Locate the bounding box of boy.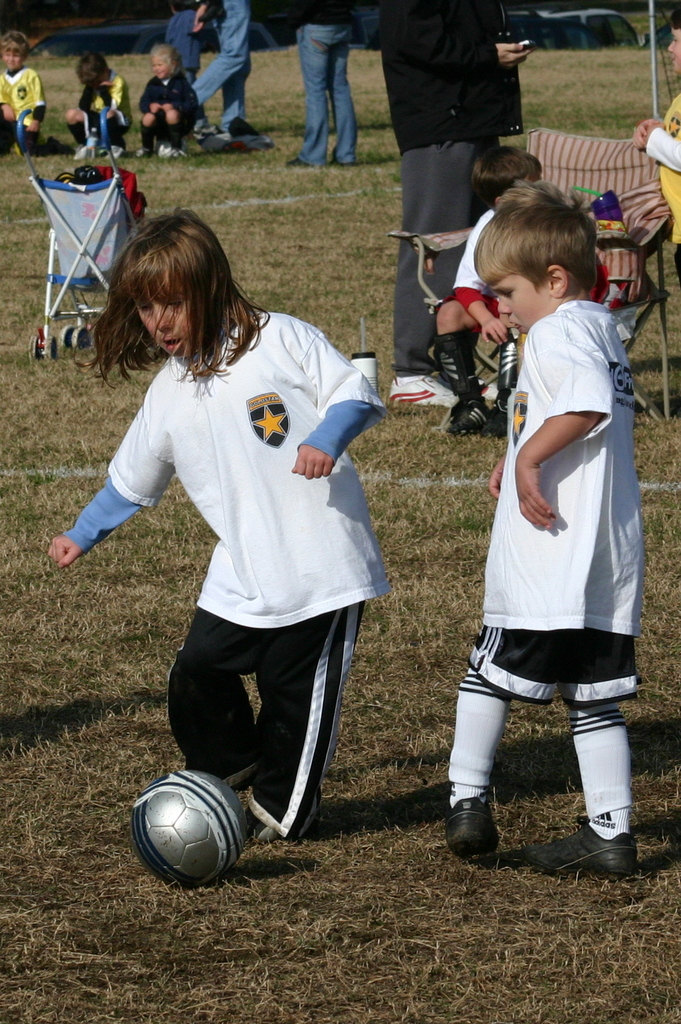
Bounding box: x1=421 y1=142 x2=553 y2=425.
